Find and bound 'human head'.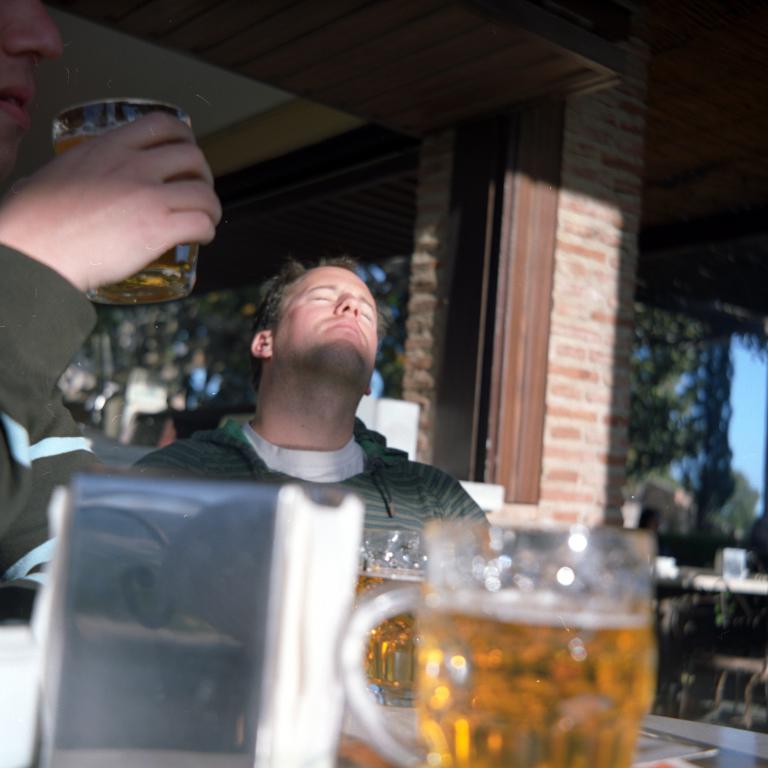
Bound: (x1=235, y1=253, x2=380, y2=402).
